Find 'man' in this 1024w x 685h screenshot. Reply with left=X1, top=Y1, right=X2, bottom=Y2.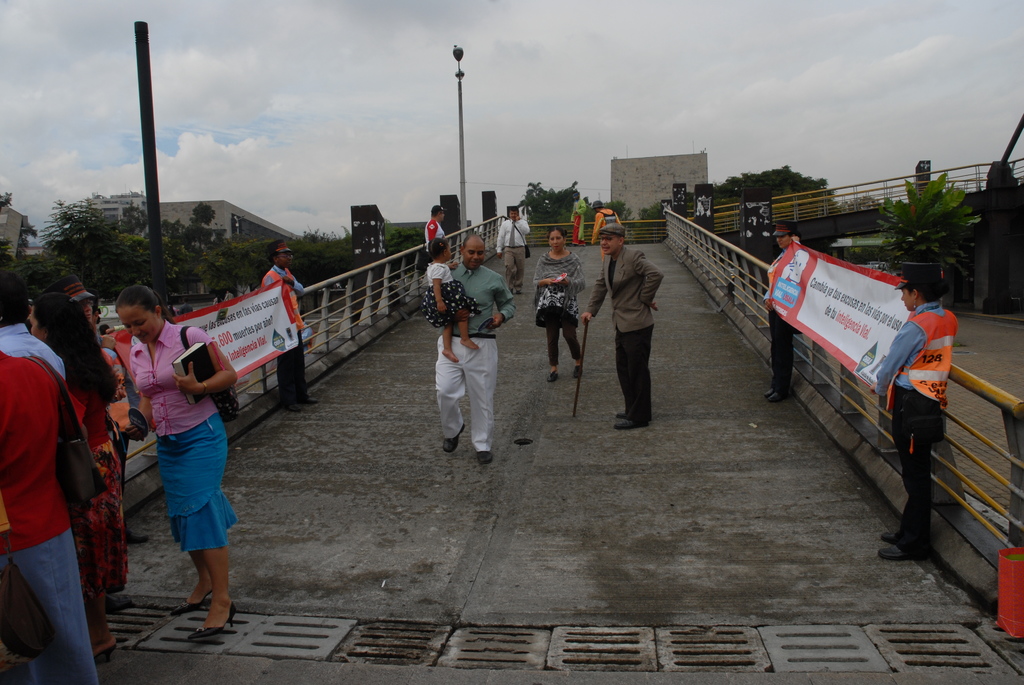
left=260, top=240, right=319, bottom=413.
